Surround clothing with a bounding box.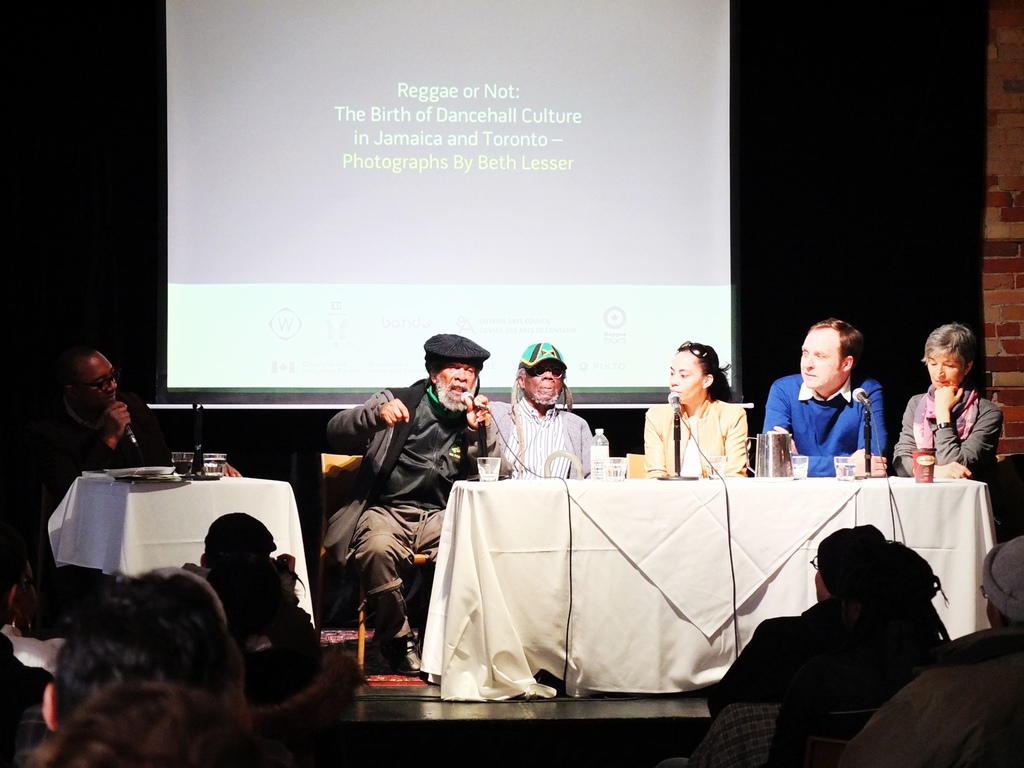
x1=637 y1=399 x2=764 y2=477.
